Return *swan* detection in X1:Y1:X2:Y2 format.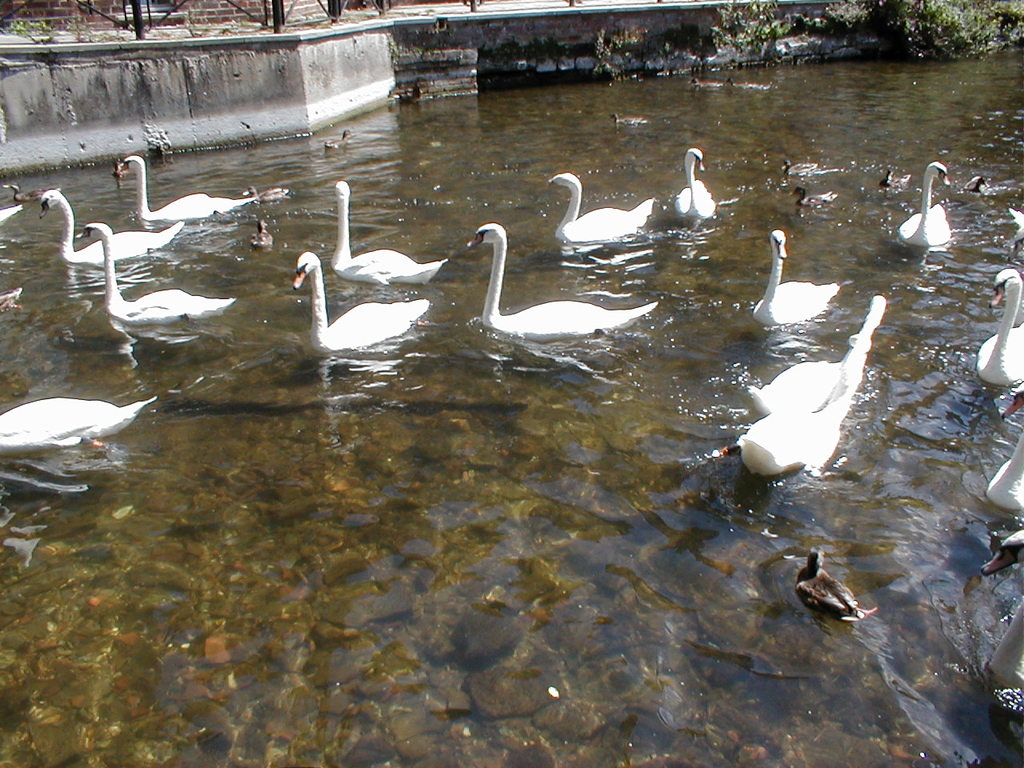
113:150:261:228.
